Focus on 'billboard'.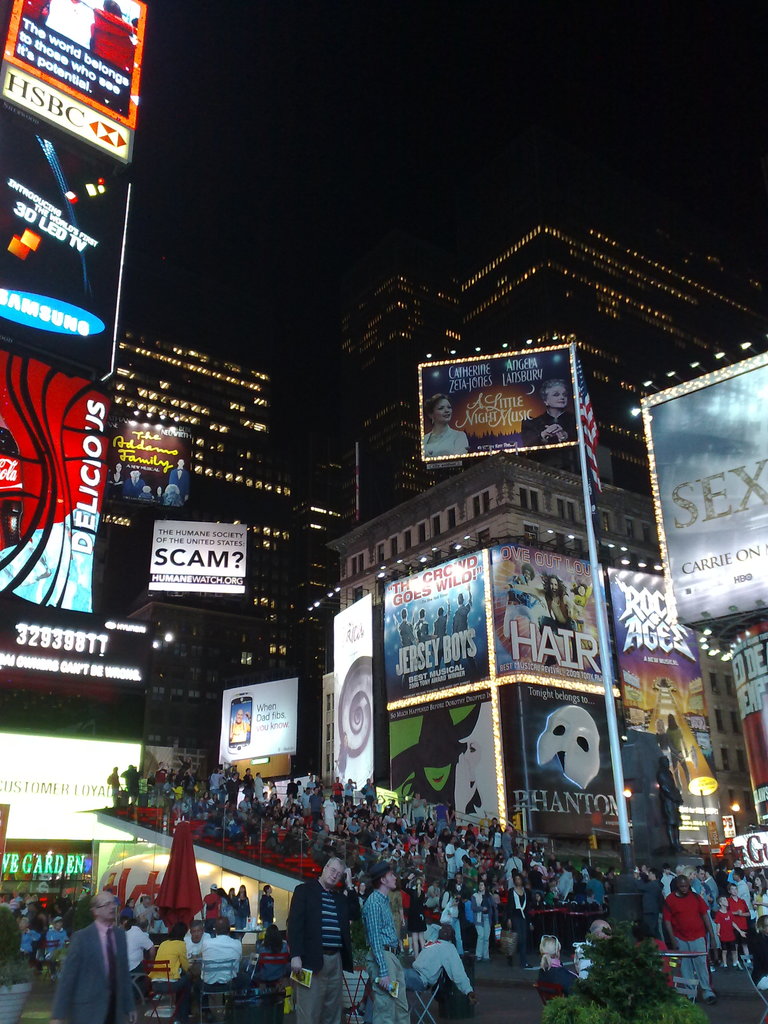
Focused at box(407, 346, 614, 460).
